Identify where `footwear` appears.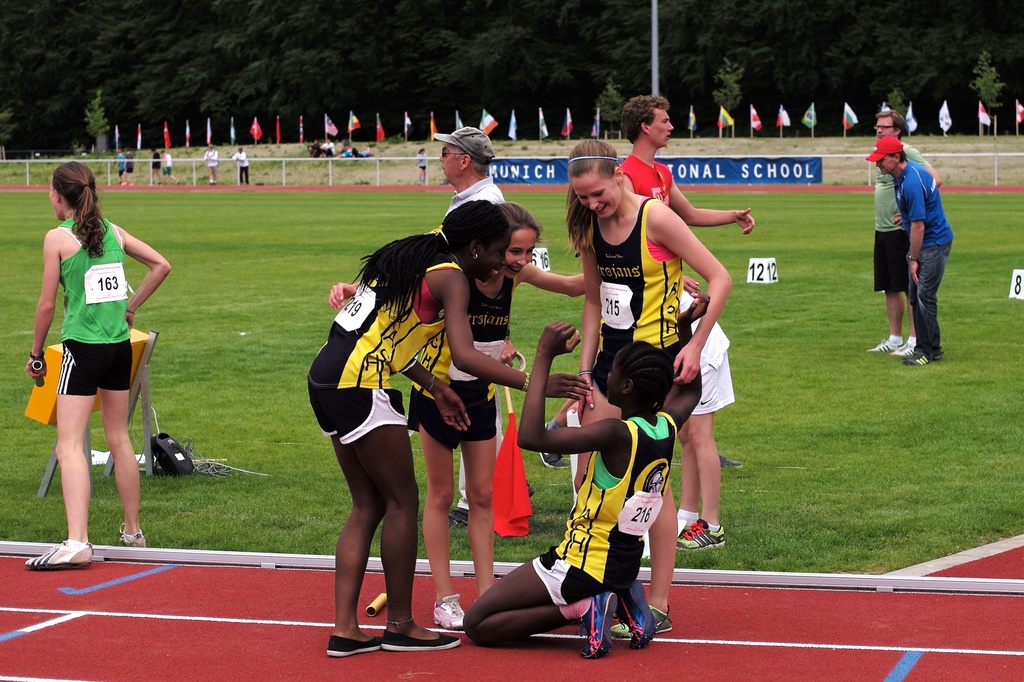
Appears at pyautogui.locateOnScreen(433, 594, 467, 630).
